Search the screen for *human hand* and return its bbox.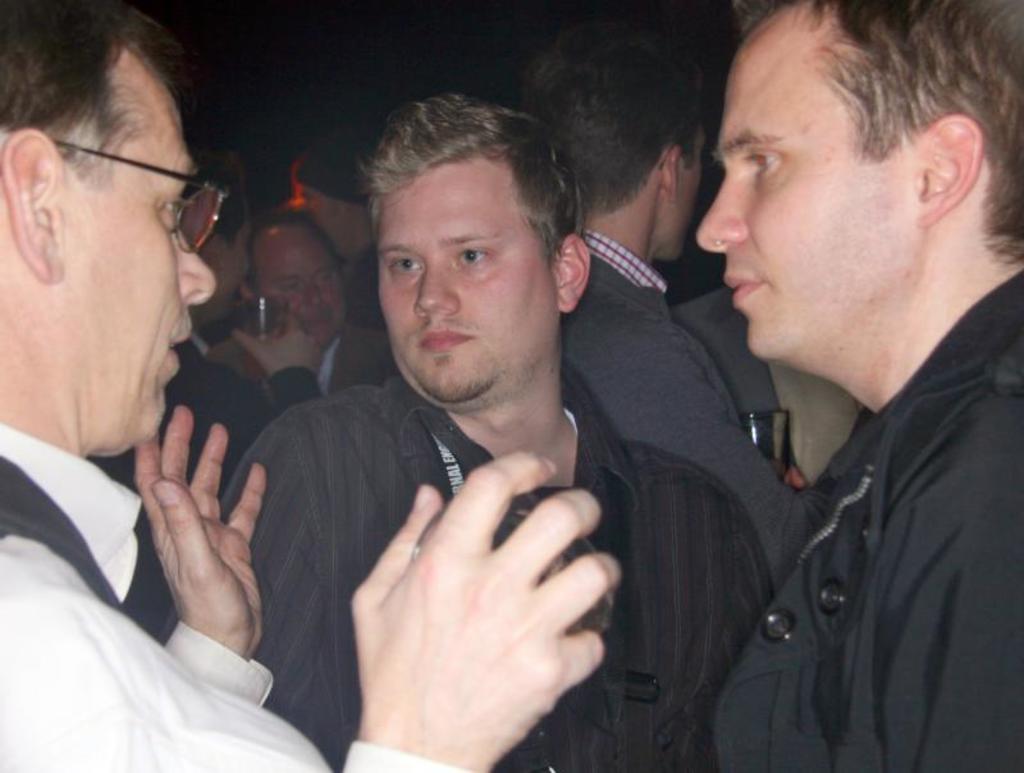
Found: (132,406,269,660).
